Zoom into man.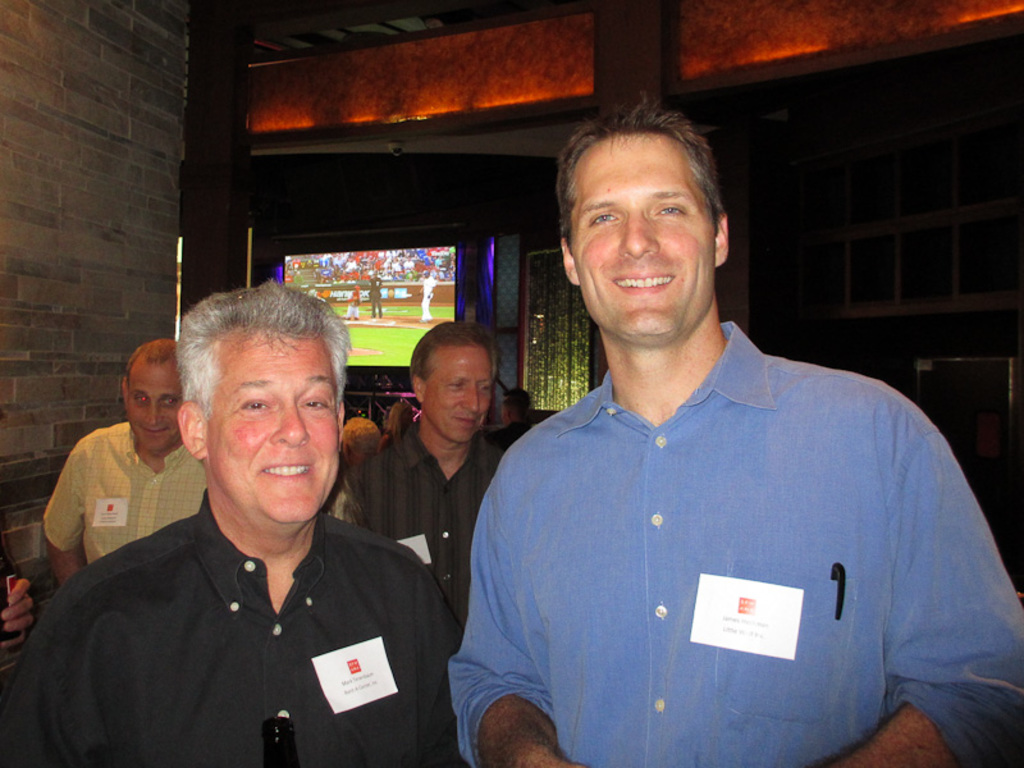
Zoom target: <bbox>360, 270, 384, 321</bbox>.
